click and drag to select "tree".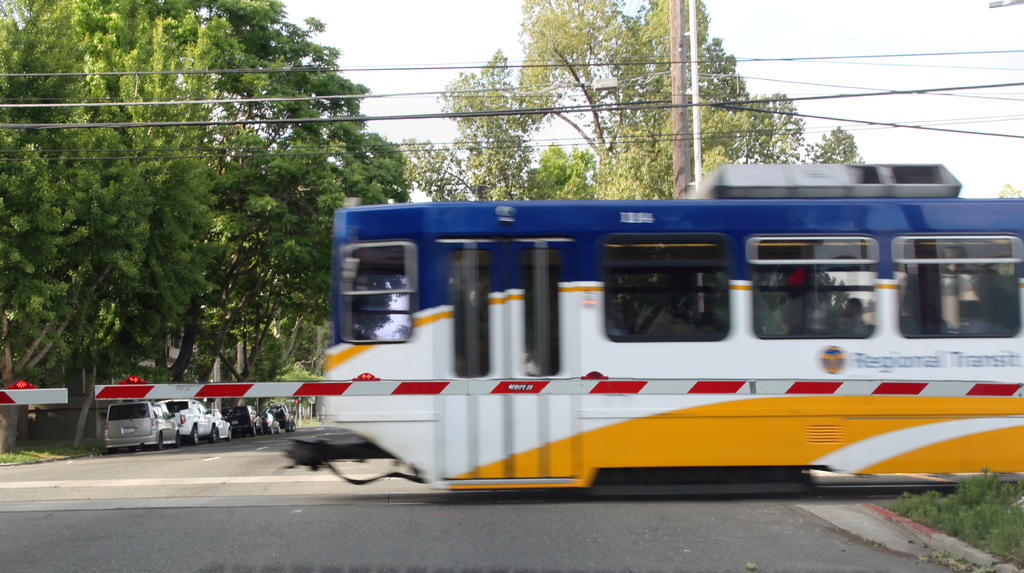
Selection: region(0, 0, 250, 402).
